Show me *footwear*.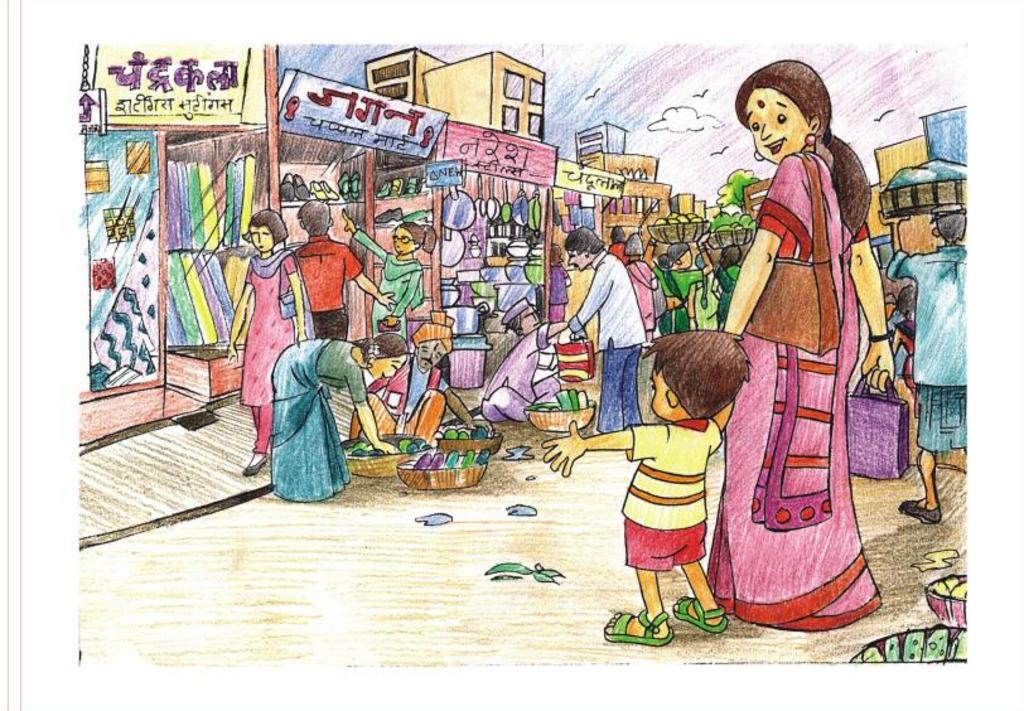
*footwear* is here: (353, 166, 362, 199).
